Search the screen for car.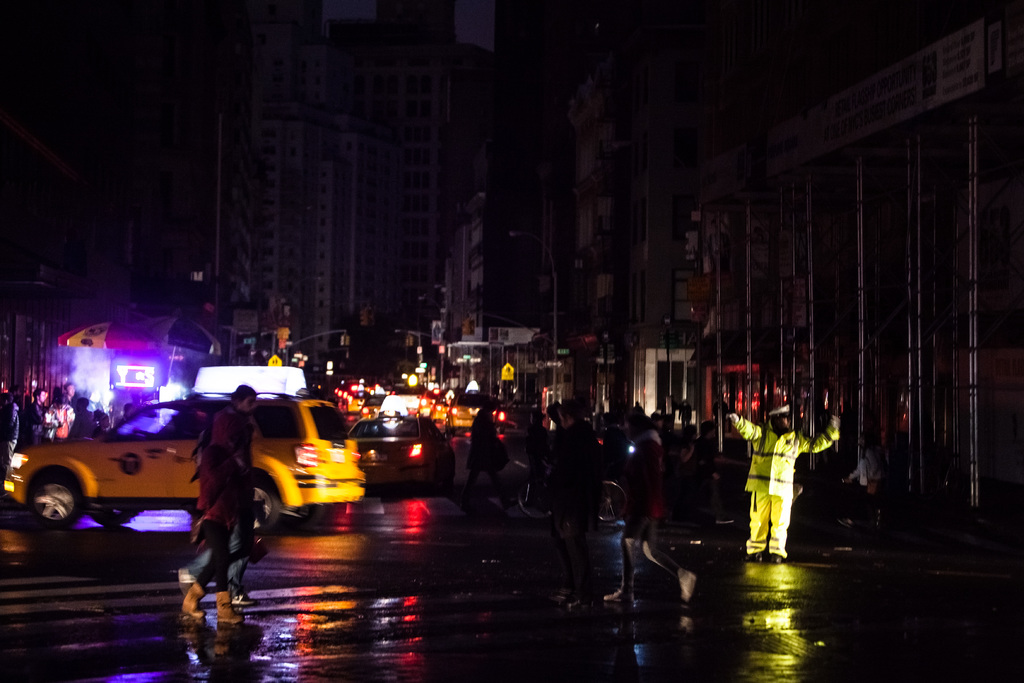
Found at left=76, top=390, right=358, bottom=568.
